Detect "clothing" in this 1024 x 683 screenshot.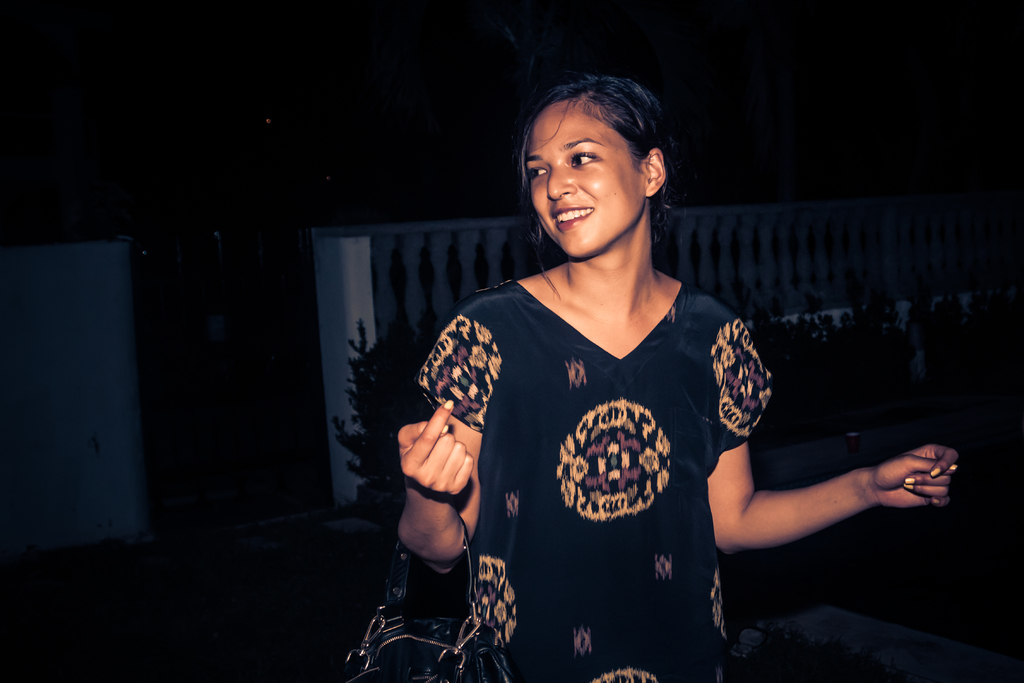
Detection: x1=412 y1=276 x2=773 y2=682.
